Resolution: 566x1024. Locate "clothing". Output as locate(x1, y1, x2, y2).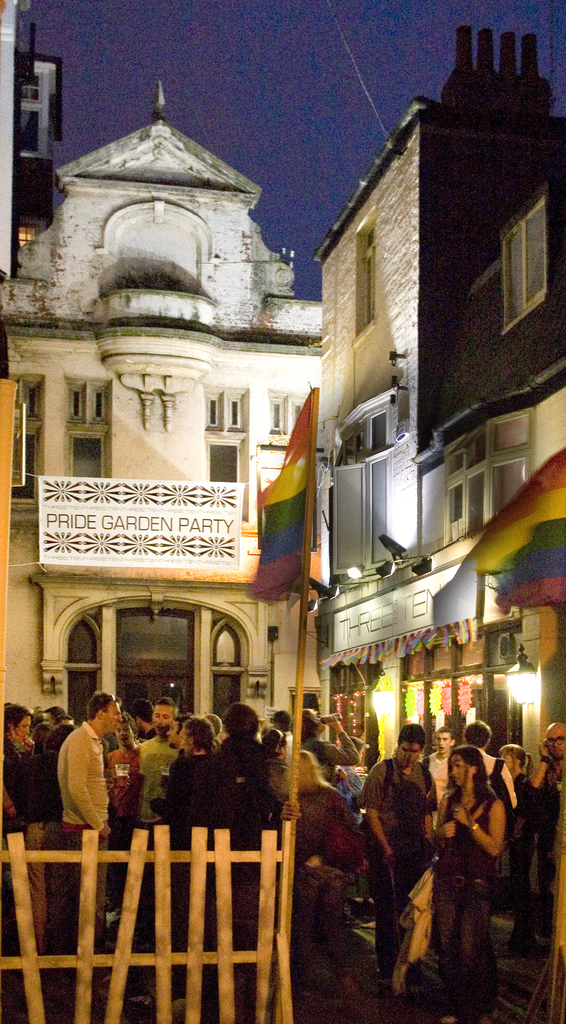
locate(173, 743, 230, 870).
